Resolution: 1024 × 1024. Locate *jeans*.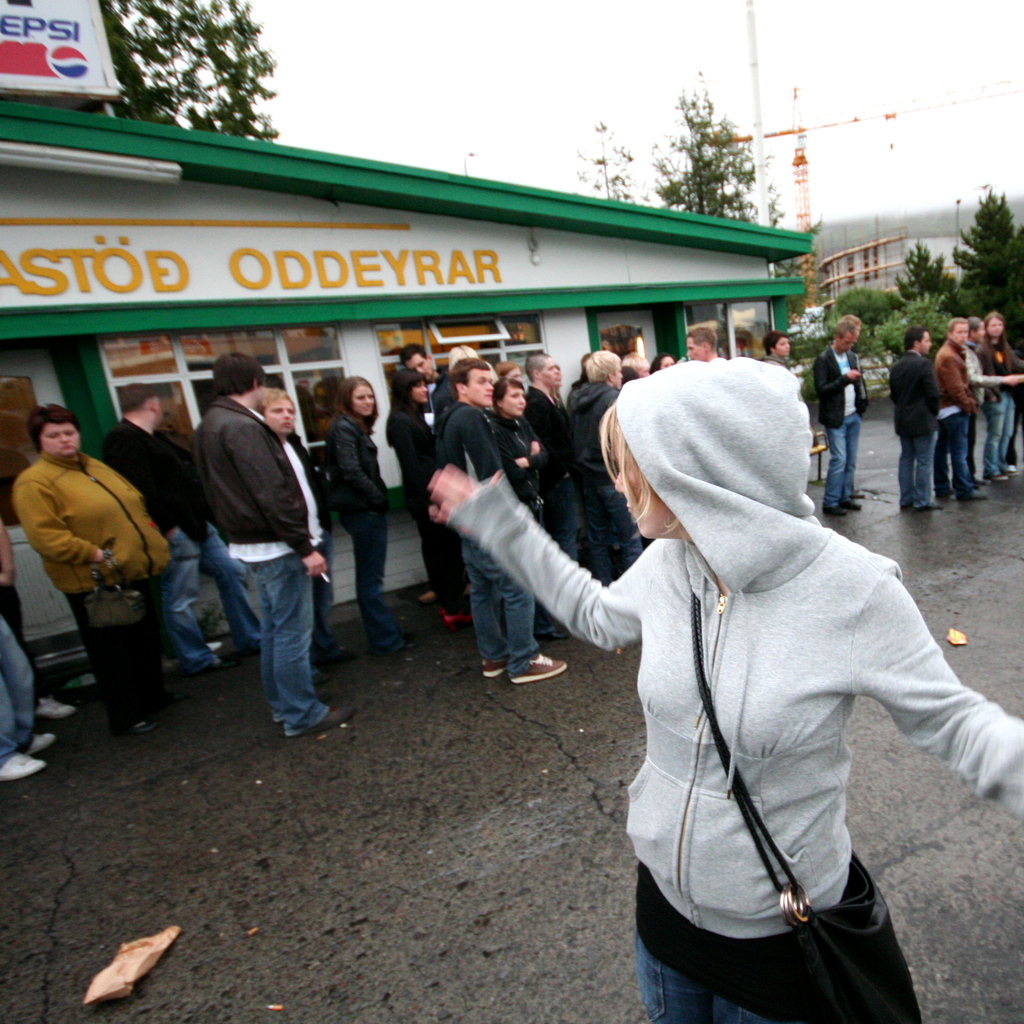
{"x1": 219, "y1": 573, "x2": 337, "y2": 740}.
